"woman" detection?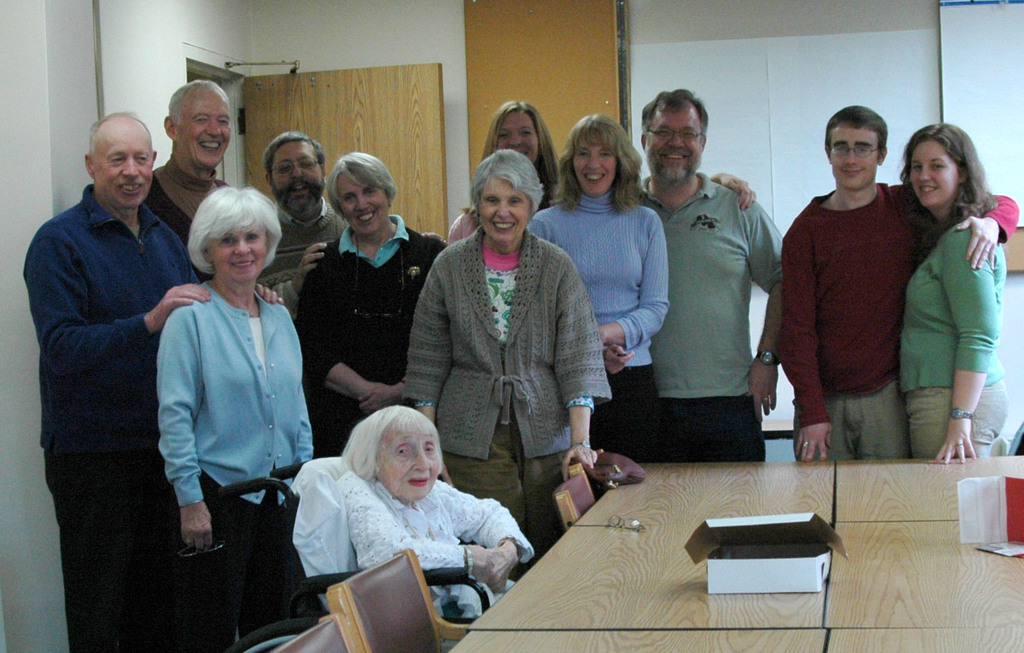
bbox=[877, 108, 1015, 483]
